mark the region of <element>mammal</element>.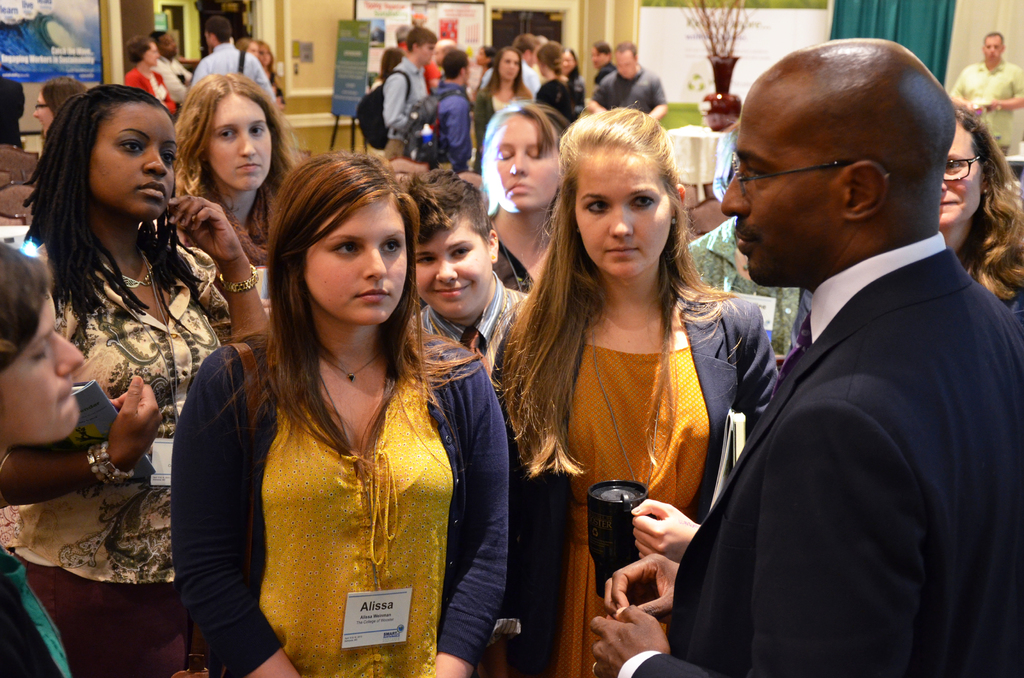
Region: [left=474, top=42, right=527, bottom=171].
